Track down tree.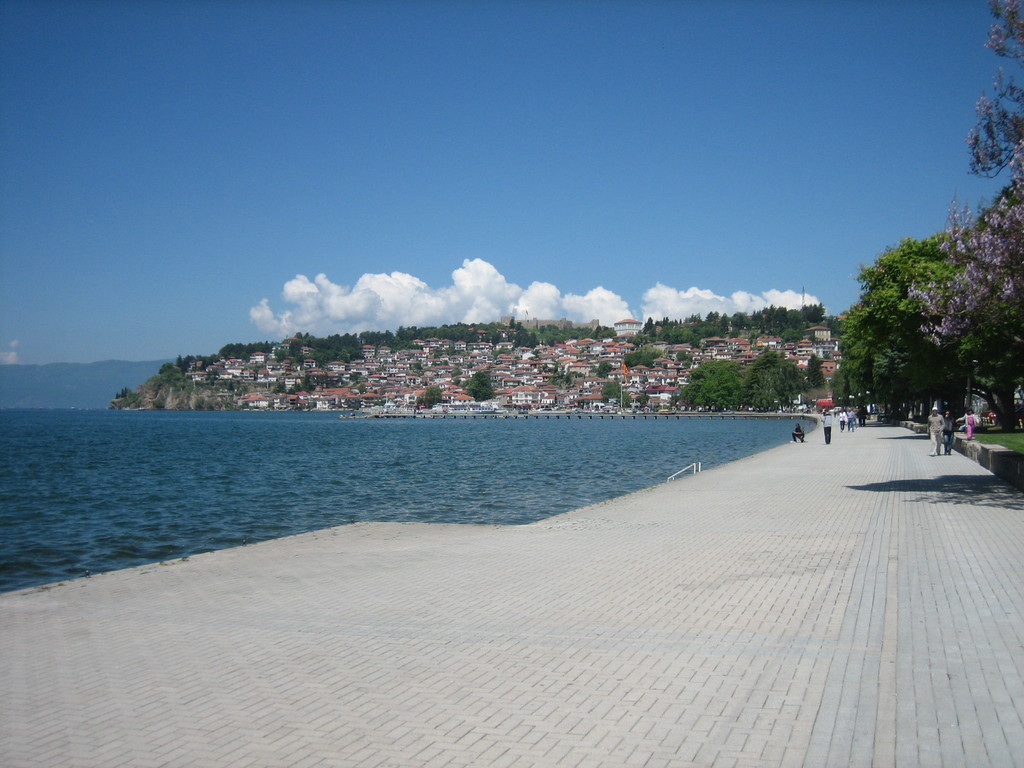
Tracked to (803,355,831,388).
